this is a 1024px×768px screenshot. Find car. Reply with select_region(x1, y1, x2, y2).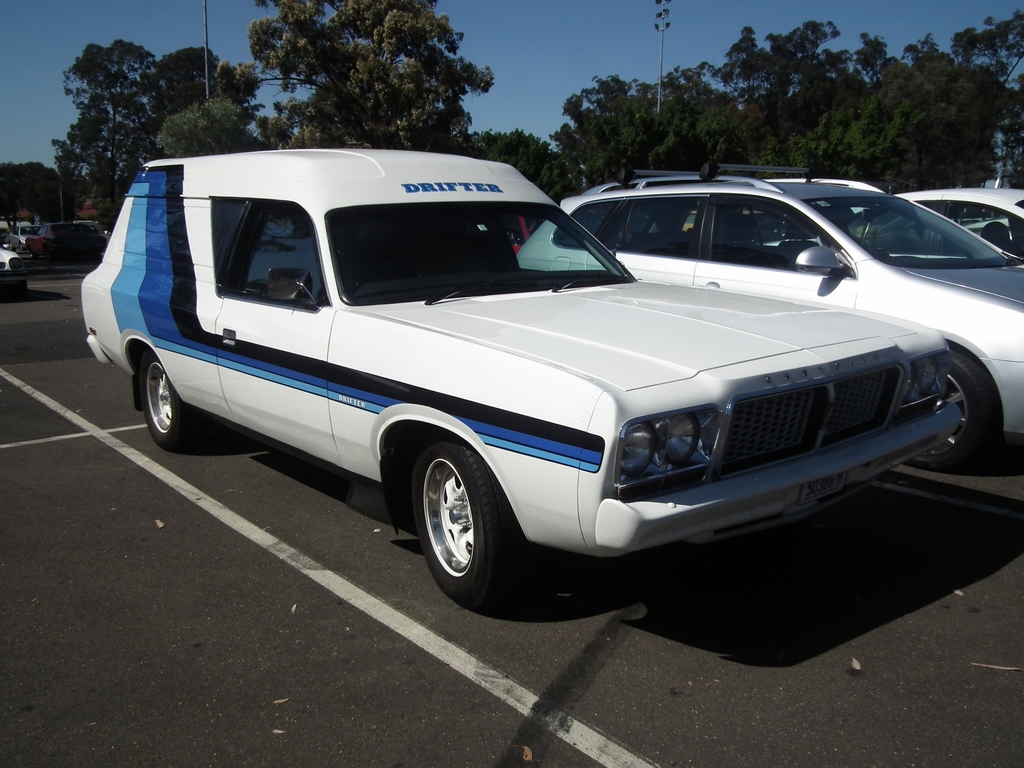
select_region(104, 231, 111, 236).
